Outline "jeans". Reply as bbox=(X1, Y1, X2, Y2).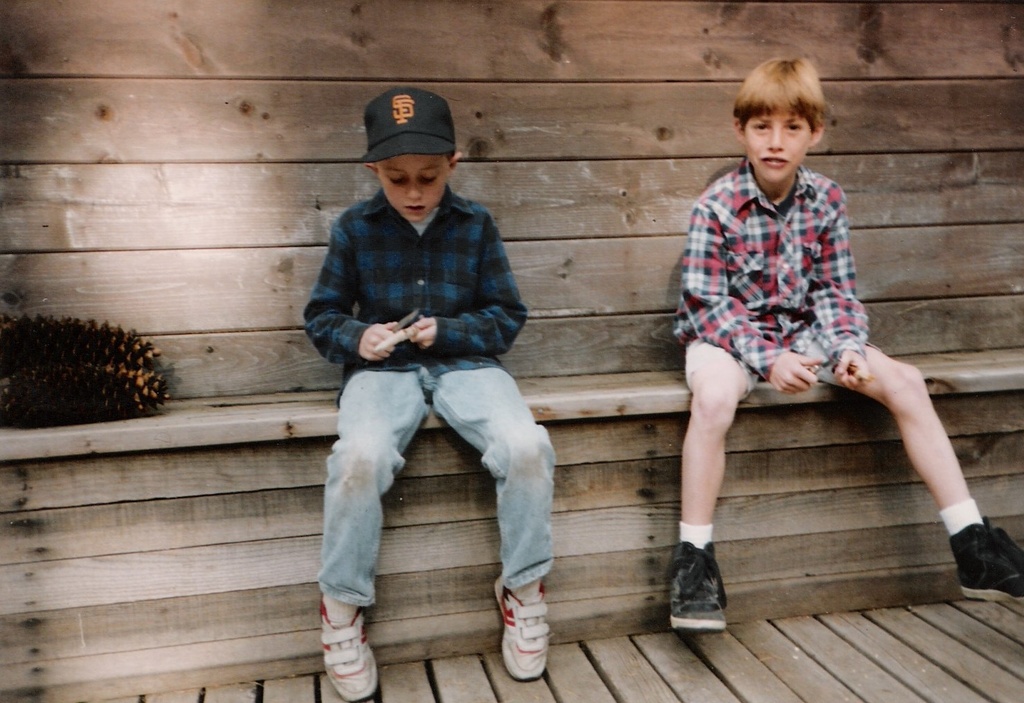
bbox=(308, 364, 569, 600).
